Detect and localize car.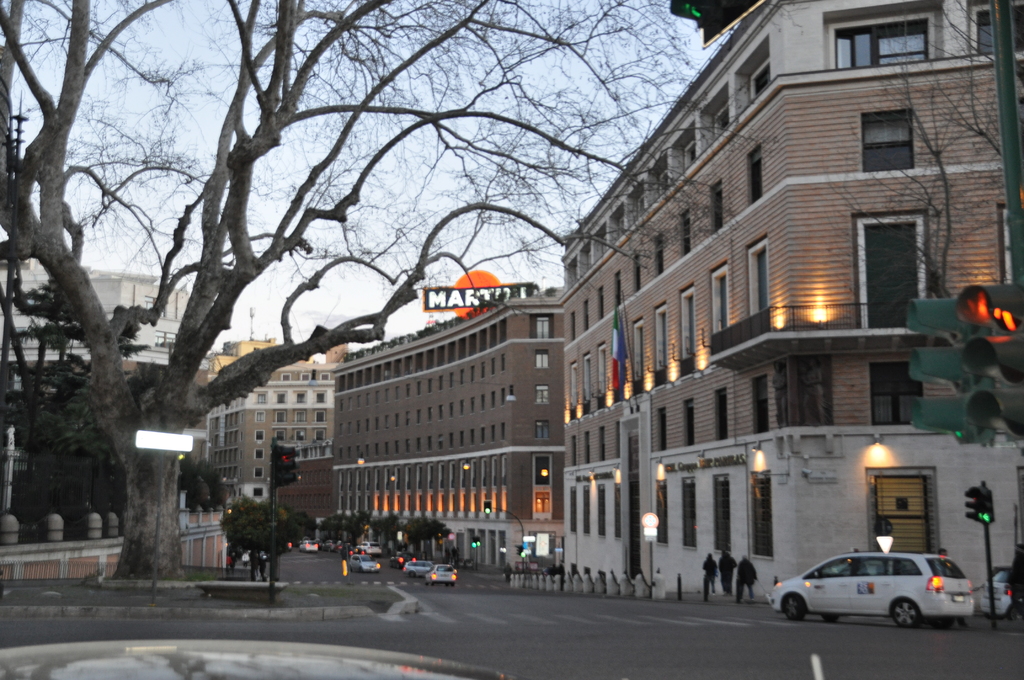
Localized at locate(408, 559, 428, 583).
